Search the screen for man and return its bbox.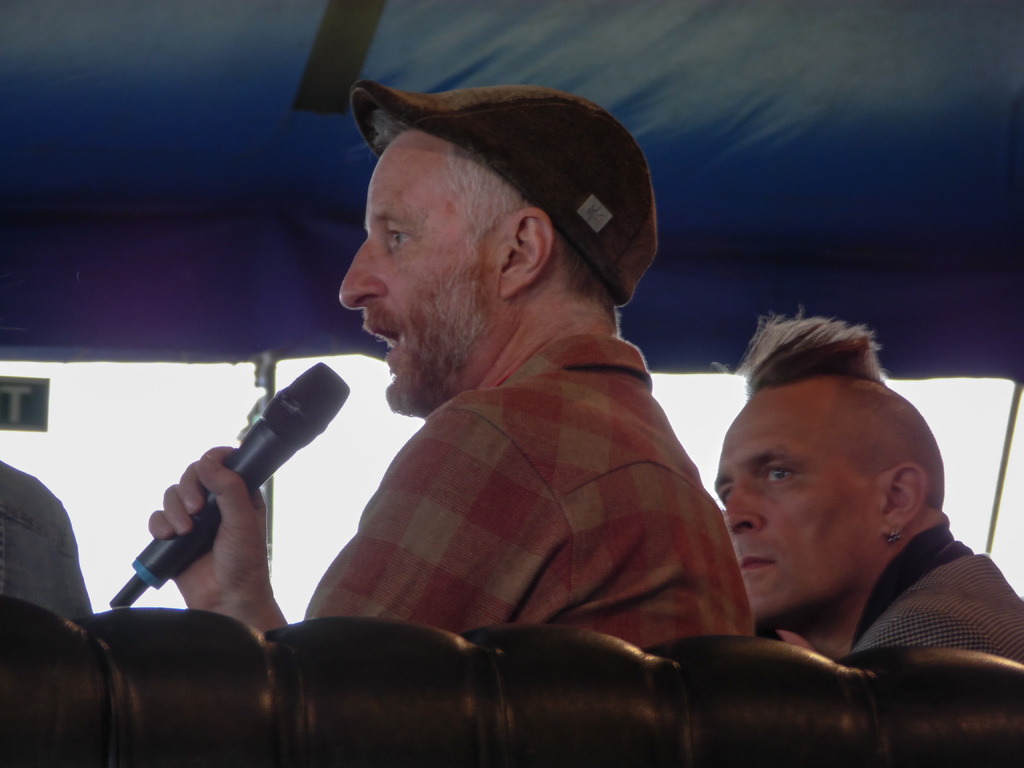
Found: [x1=147, y1=85, x2=756, y2=650].
